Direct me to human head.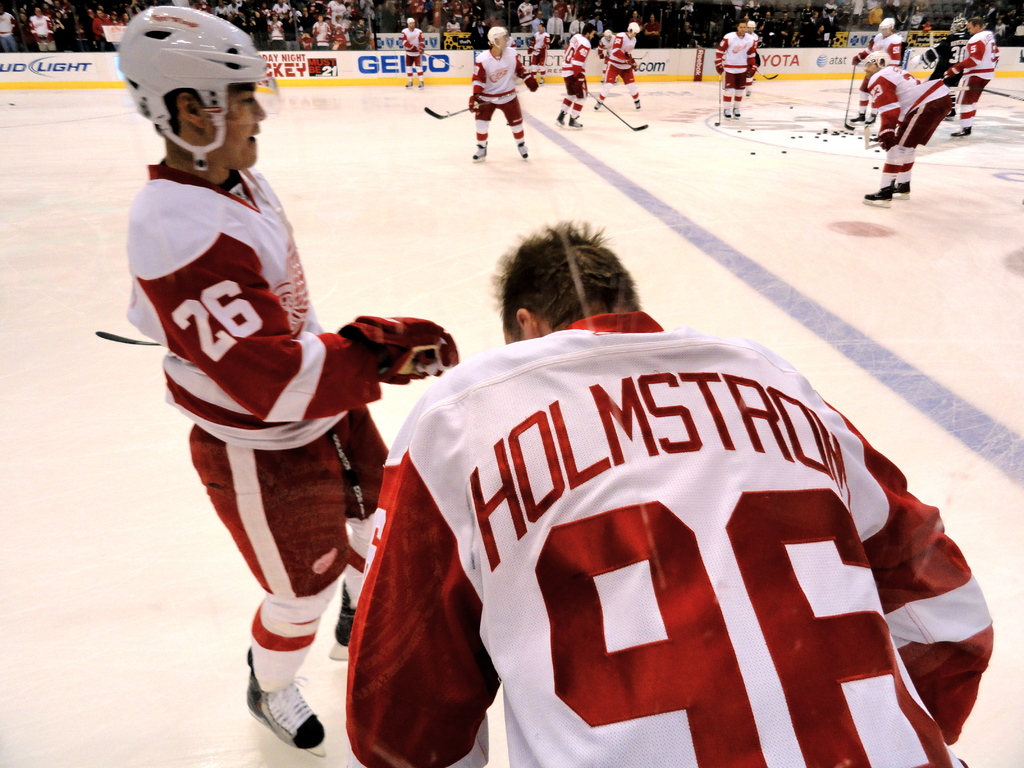
Direction: <bbox>877, 19, 897, 37</bbox>.
